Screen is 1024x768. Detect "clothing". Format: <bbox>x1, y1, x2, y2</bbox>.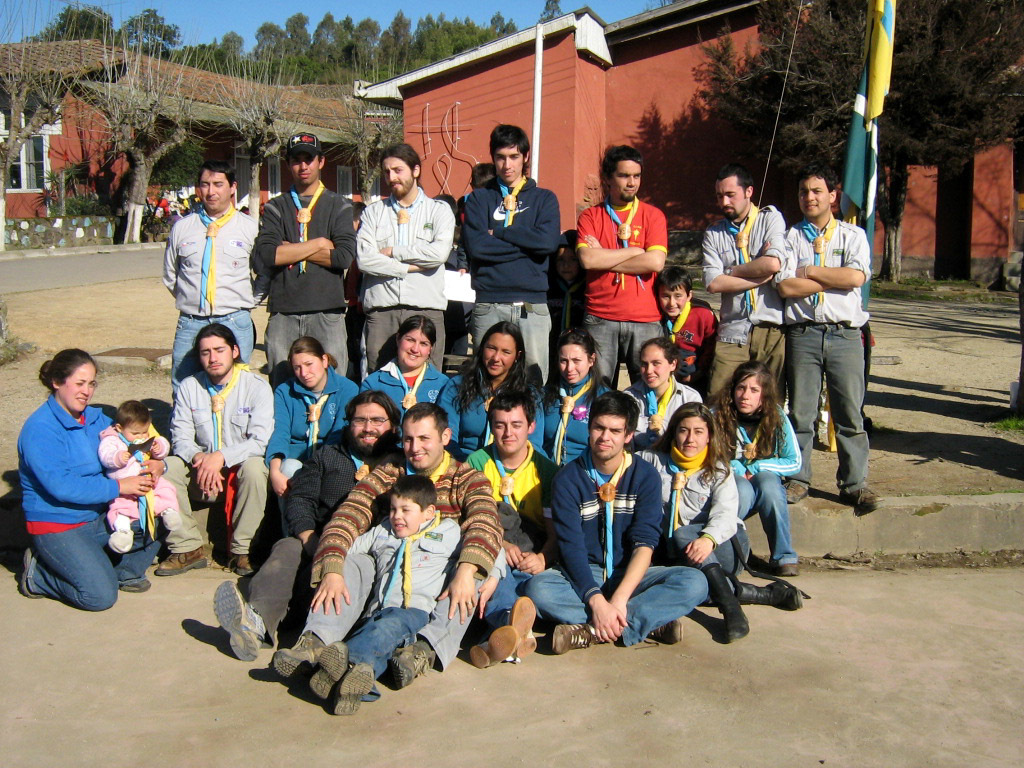
<bbox>15, 359, 134, 611</bbox>.
